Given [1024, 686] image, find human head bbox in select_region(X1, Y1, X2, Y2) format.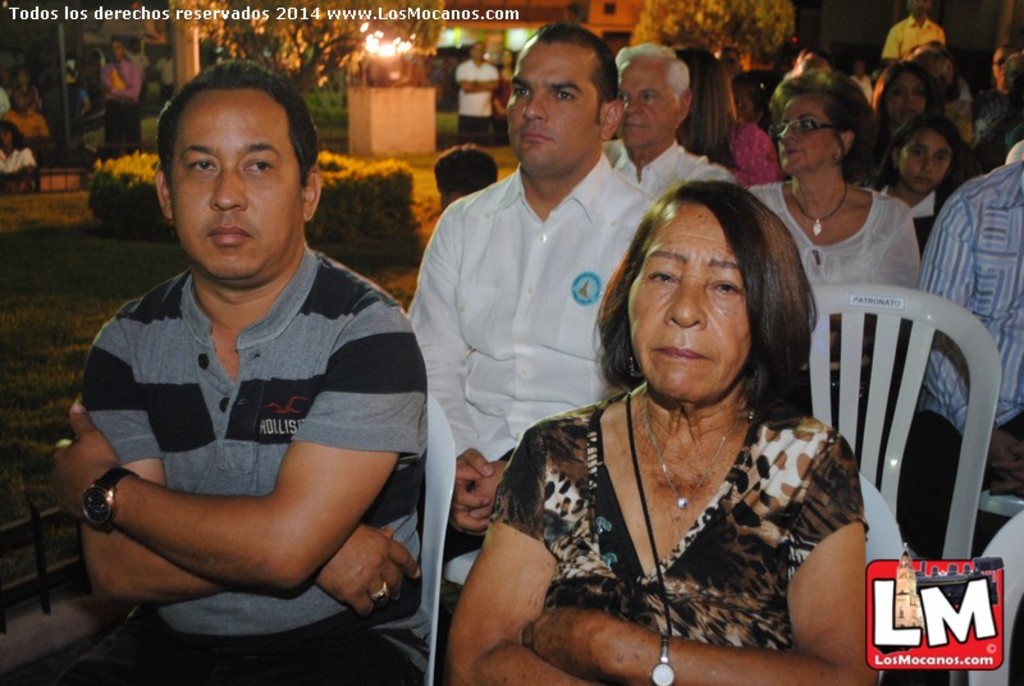
select_region(731, 70, 771, 133).
